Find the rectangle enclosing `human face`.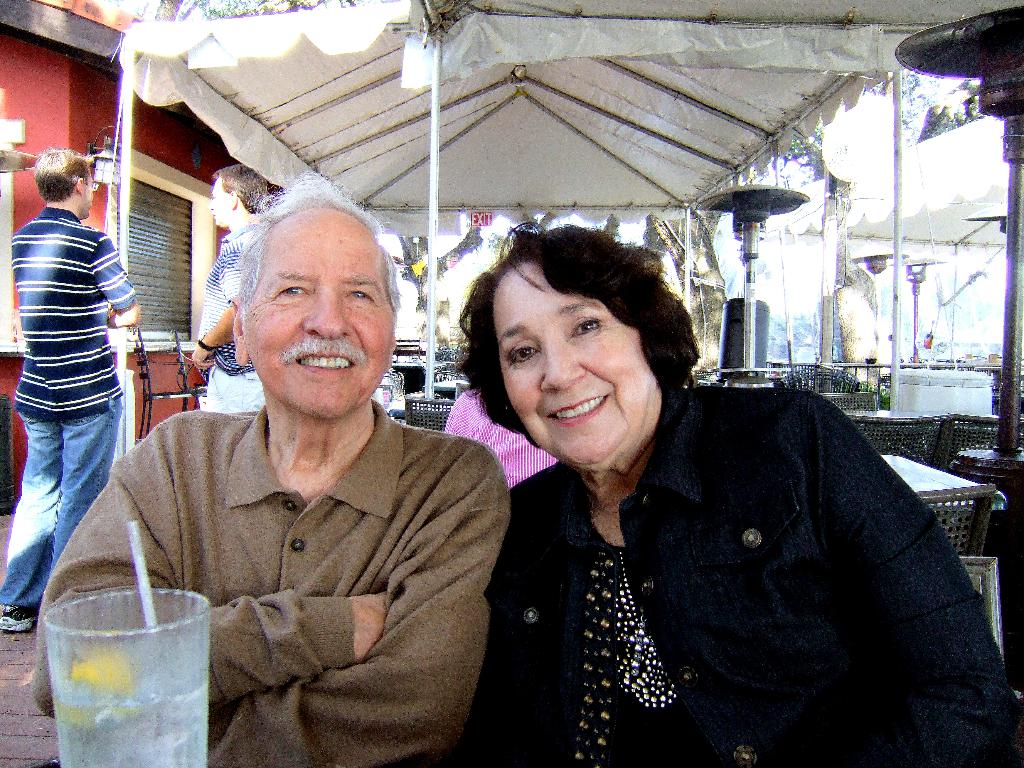
492,260,656,468.
